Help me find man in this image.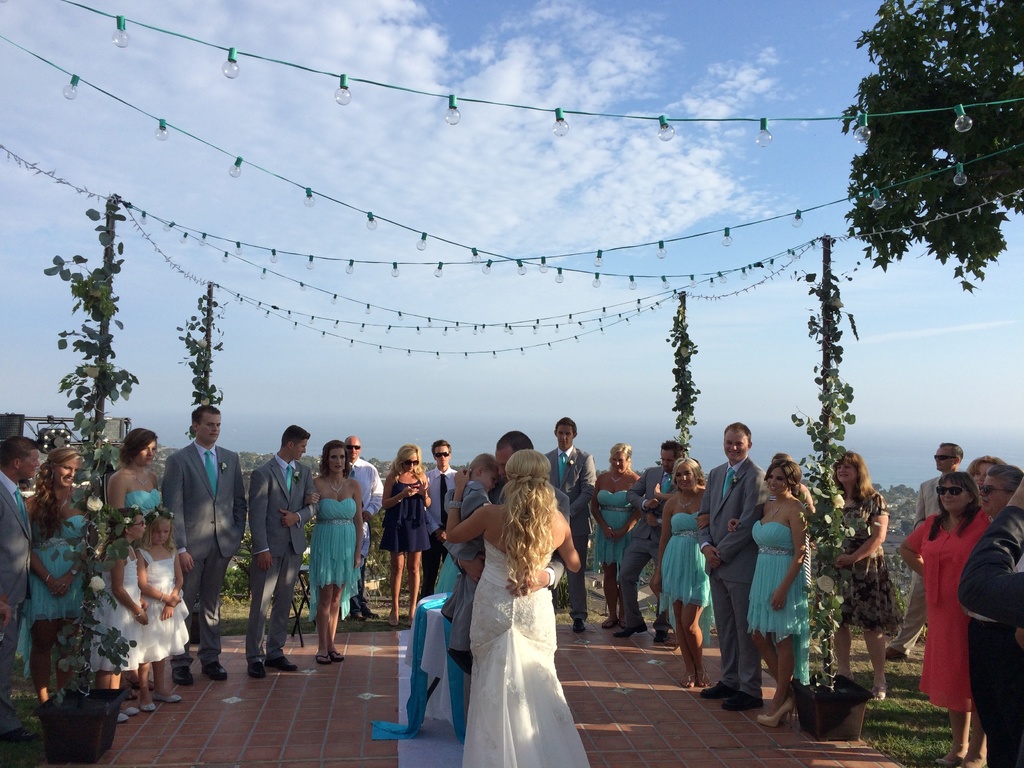
Found it: bbox=[152, 405, 241, 670].
